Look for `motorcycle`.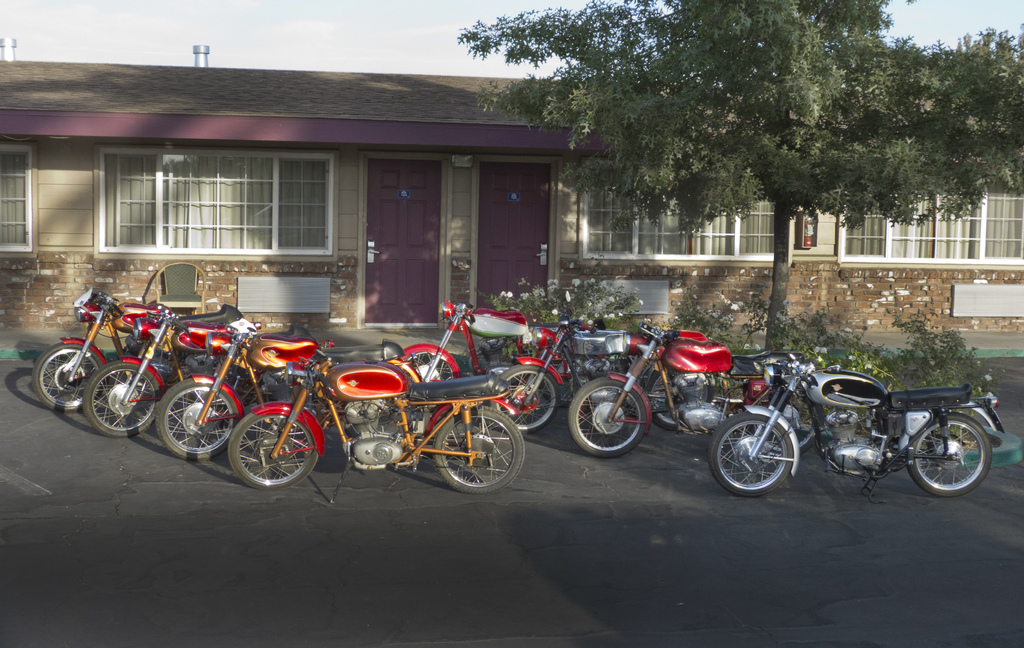
Found: box(403, 298, 604, 382).
